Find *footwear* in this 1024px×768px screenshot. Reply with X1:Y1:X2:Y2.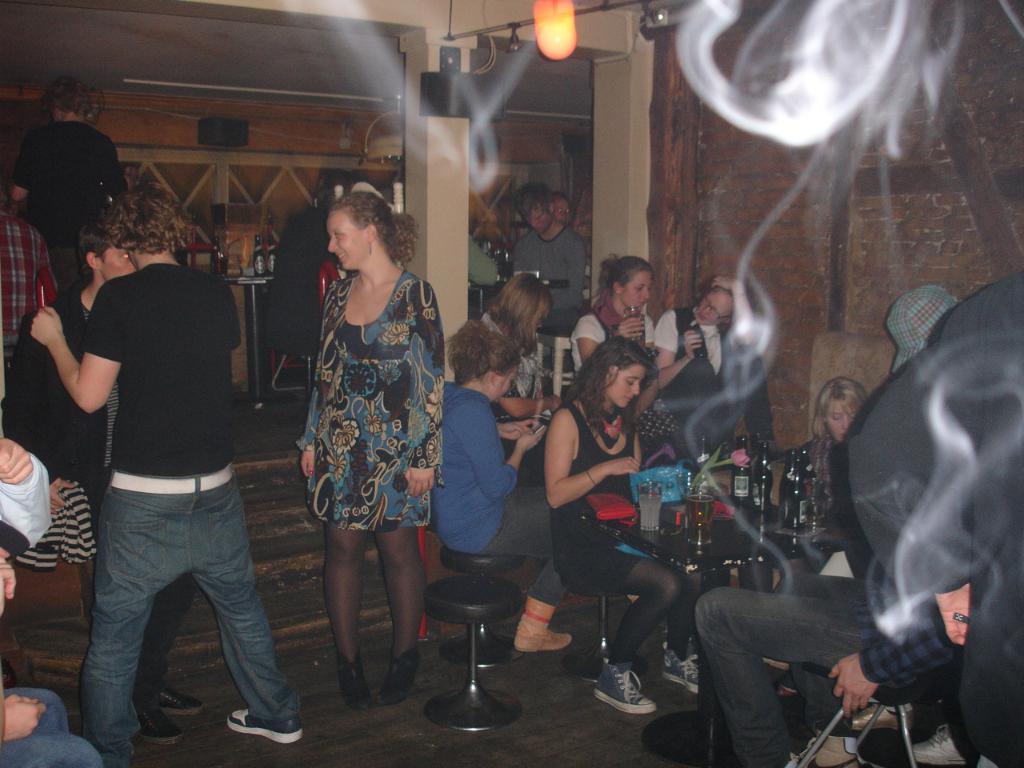
222:688:298:746.
